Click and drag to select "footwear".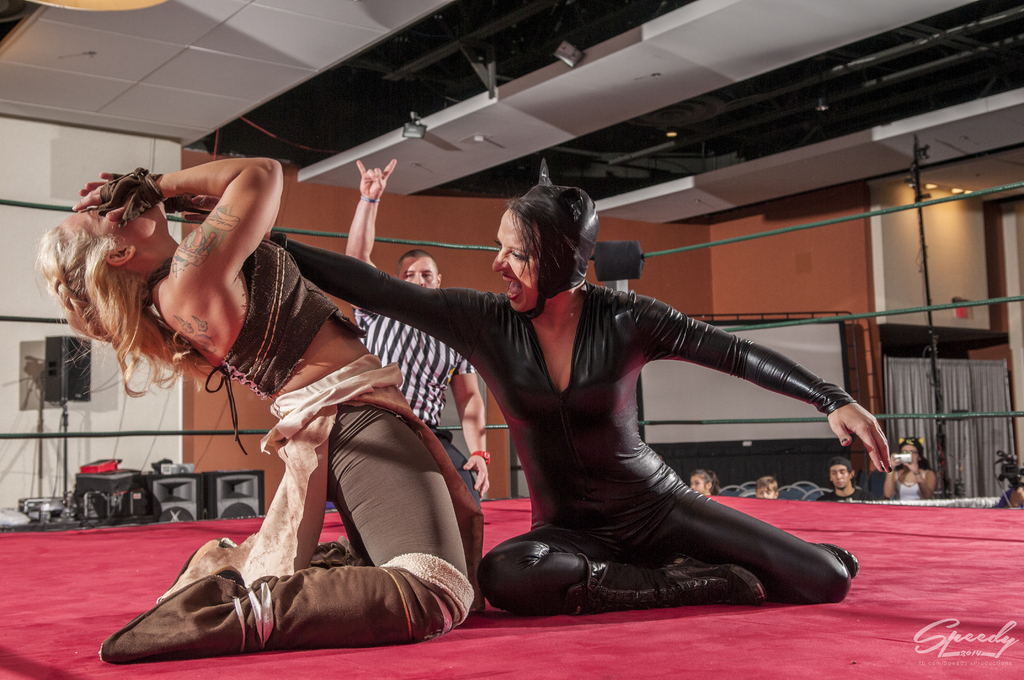
Selection: <bbox>155, 535, 231, 603</bbox>.
